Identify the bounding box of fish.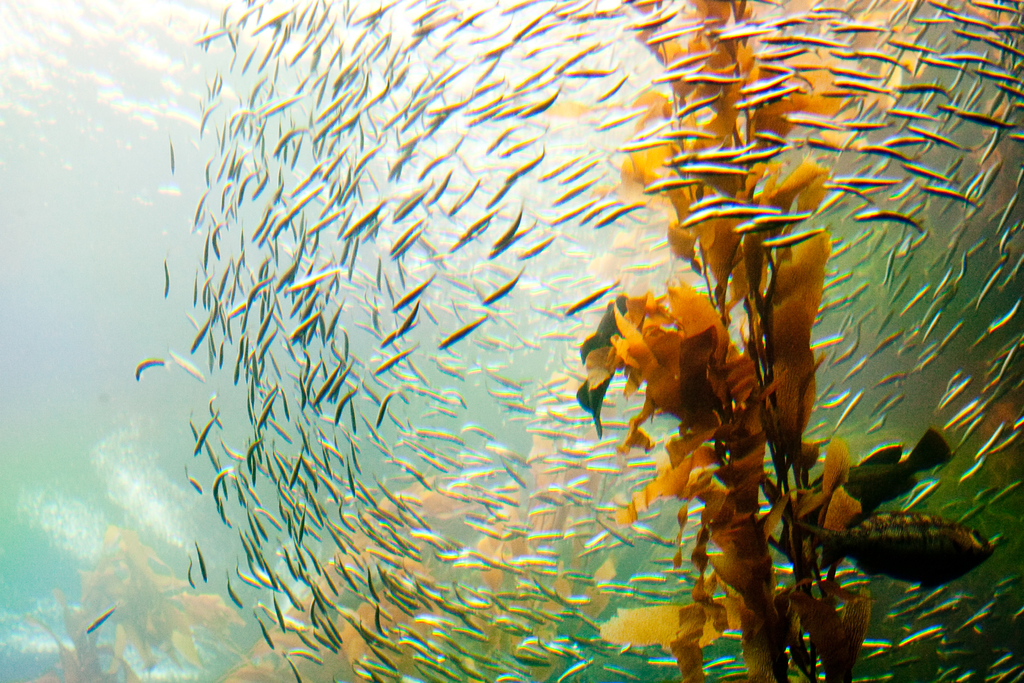
853, 208, 925, 232.
